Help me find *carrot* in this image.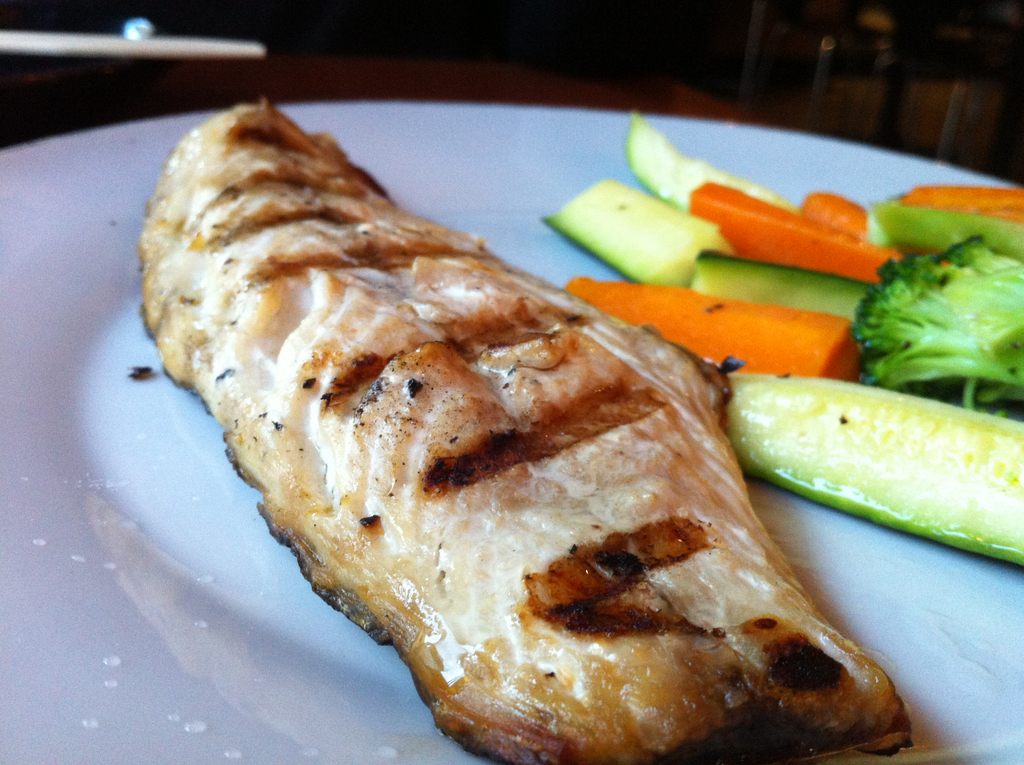
Found it: locate(893, 181, 1023, 224).
